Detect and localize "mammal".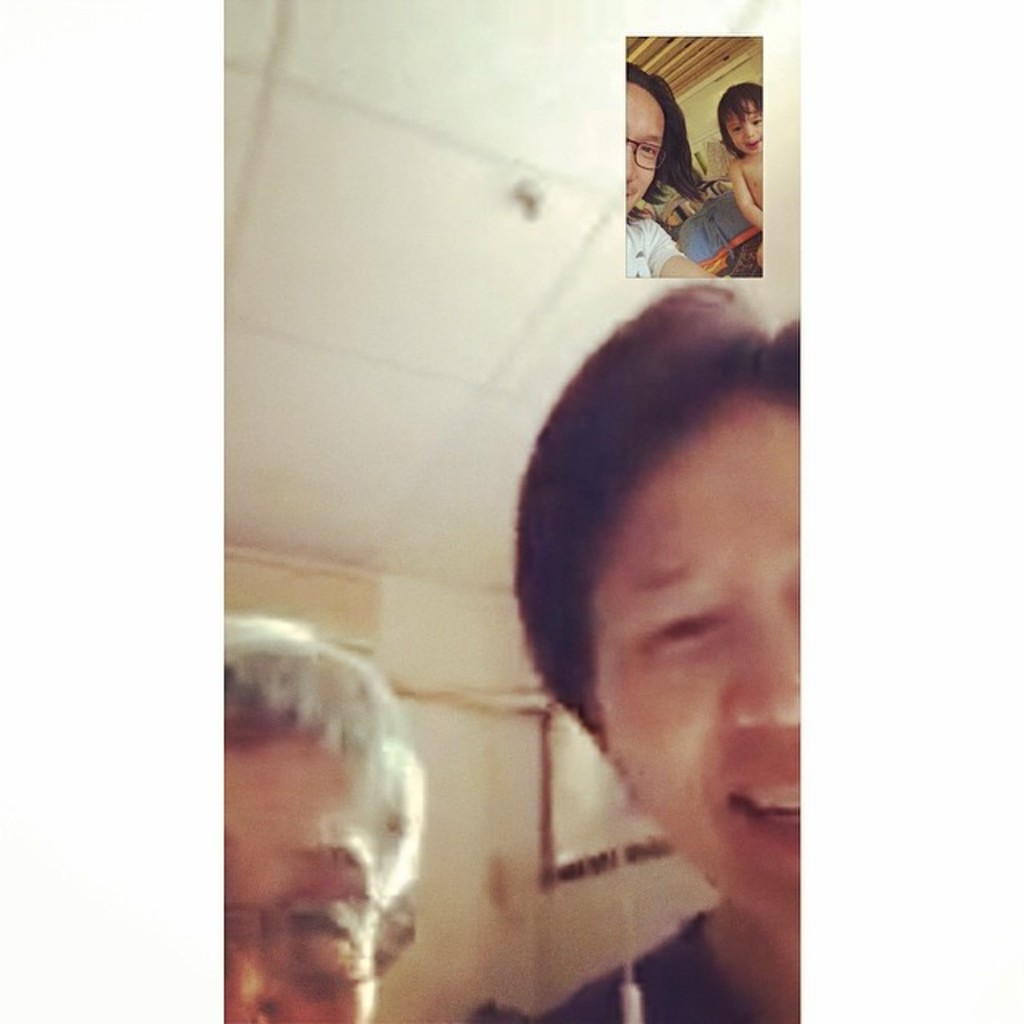
Localized at bbox=[710, 74, 765, 262].
